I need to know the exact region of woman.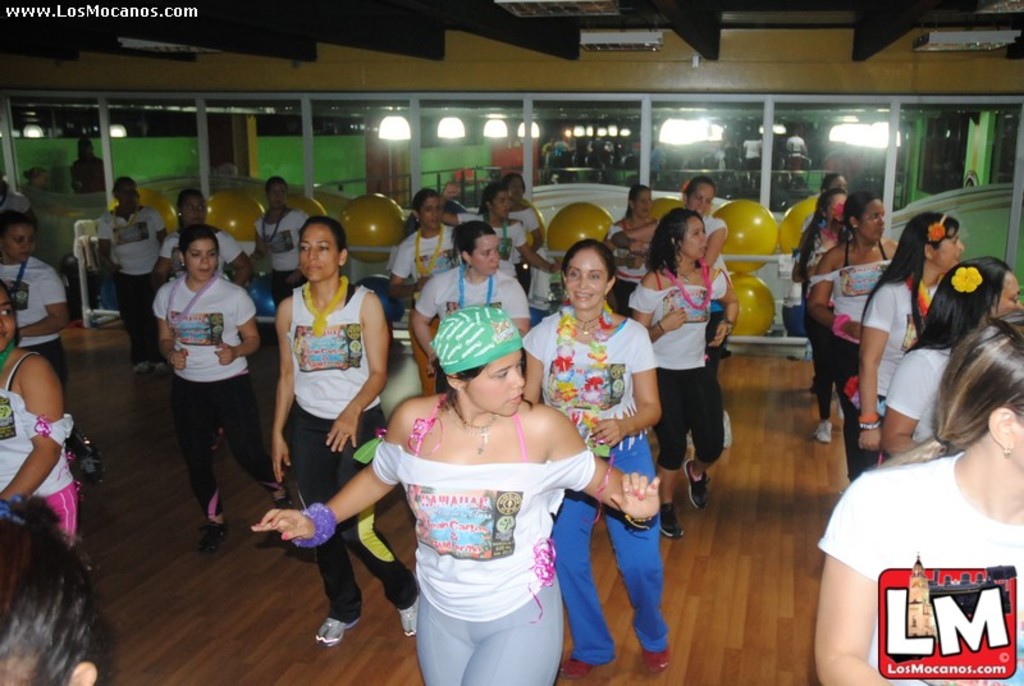
Region: <region>607, 186, 662, 319</region>.
